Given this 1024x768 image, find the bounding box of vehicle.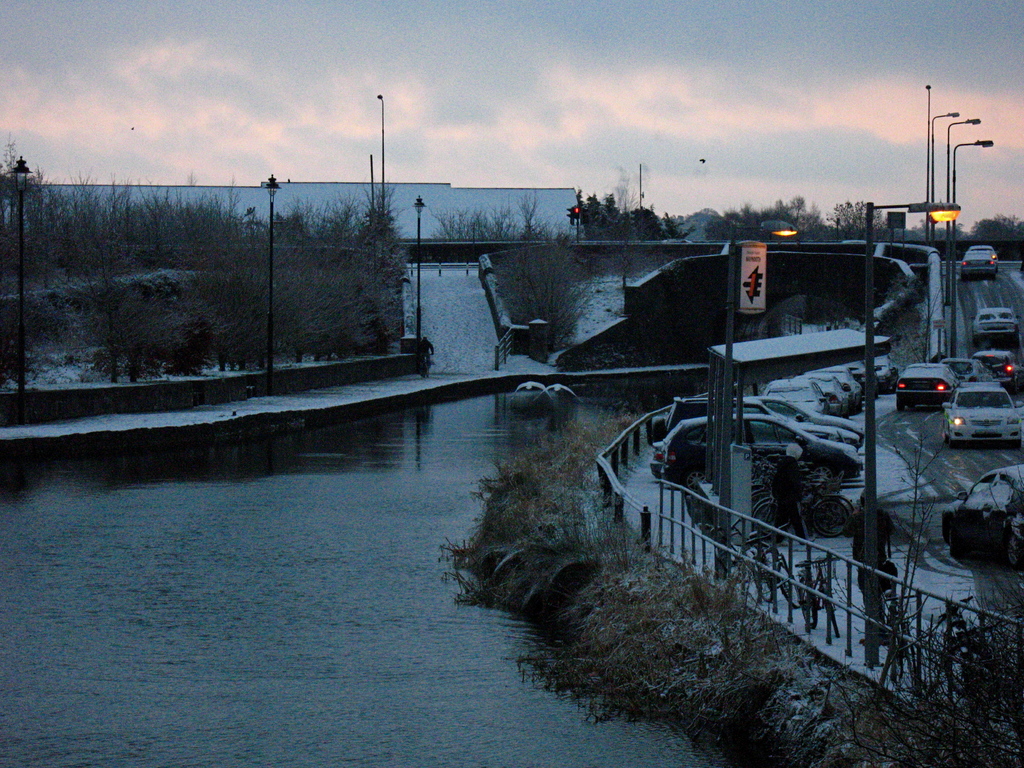
left=650, top=418, right=861, bottom=481.
